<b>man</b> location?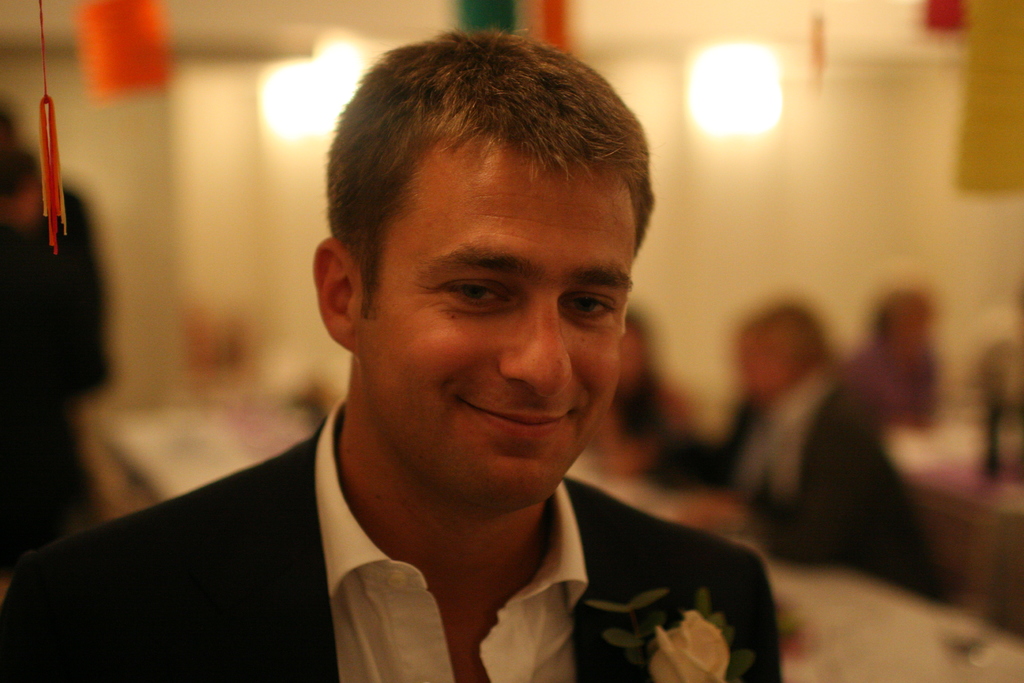
47:53:808:677
